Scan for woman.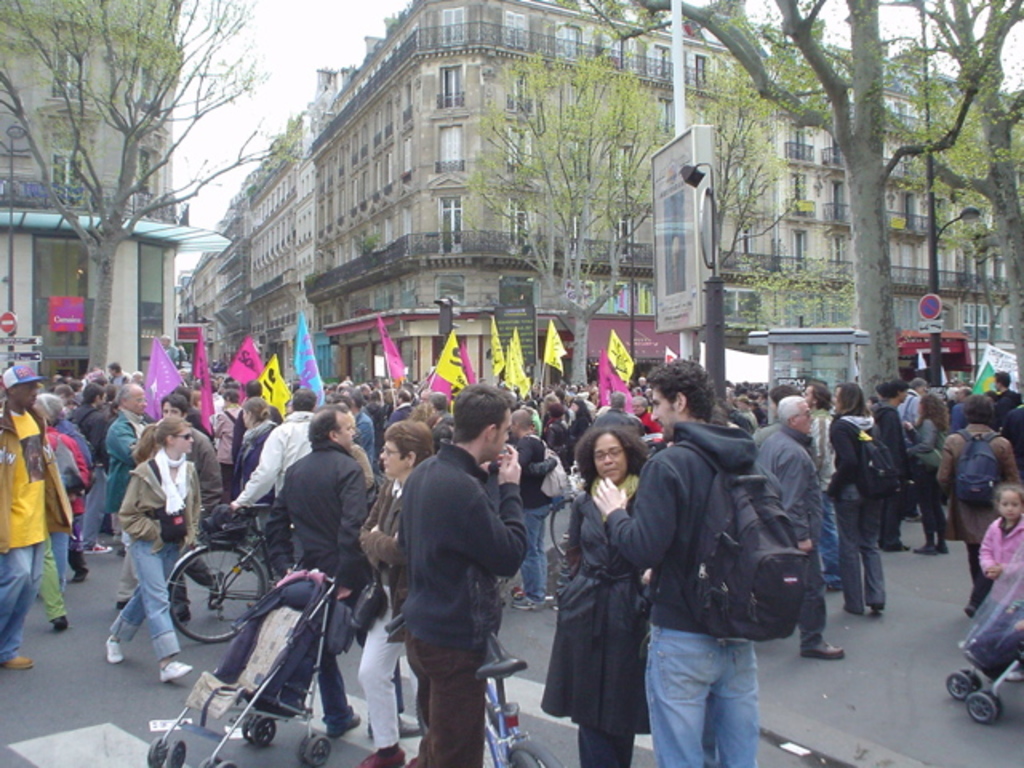
Scan result: BBox(344, 406, 437, 766).
